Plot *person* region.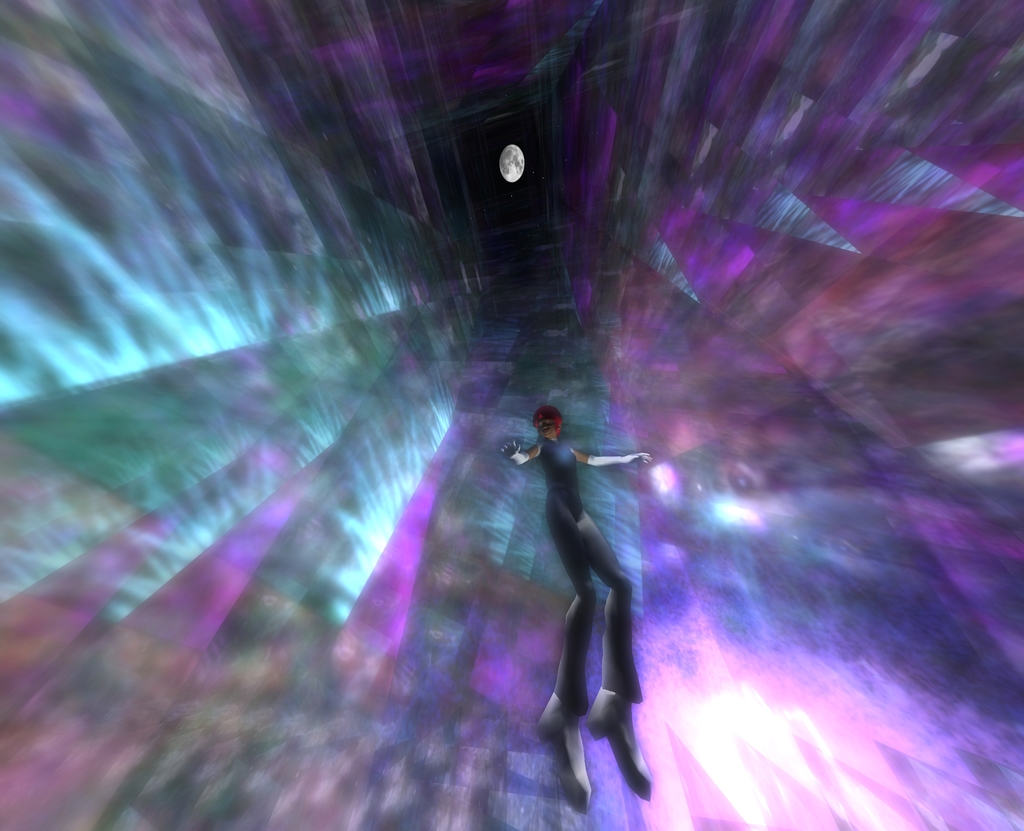
Plotted at region(495, 360, 662, 777).
